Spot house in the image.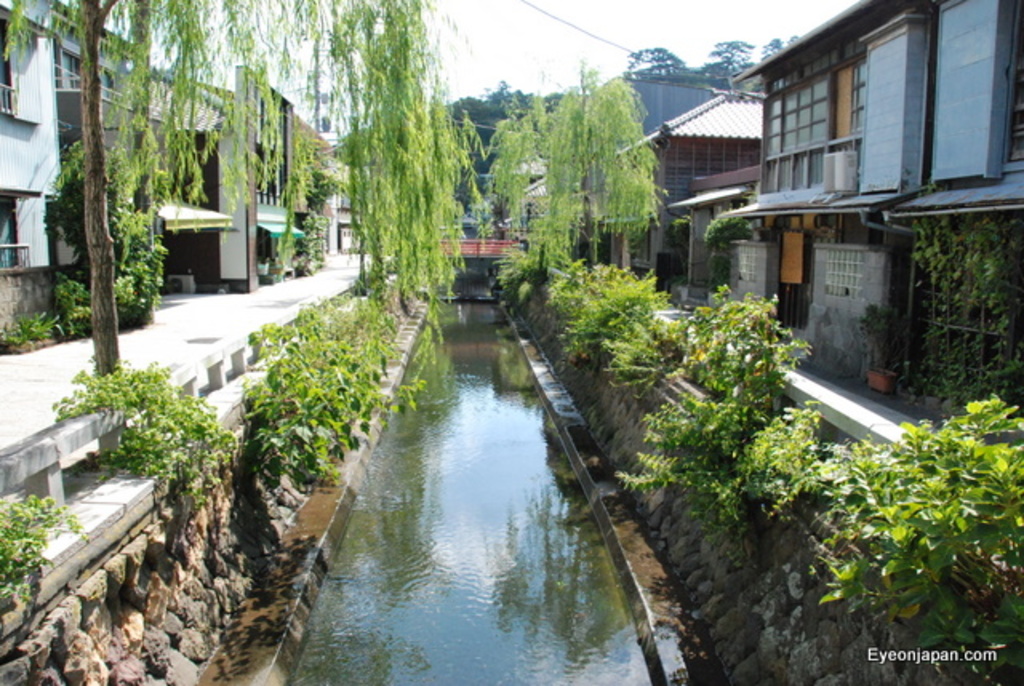
house found at x1=594 y1=78 x2=738 y2=285.
